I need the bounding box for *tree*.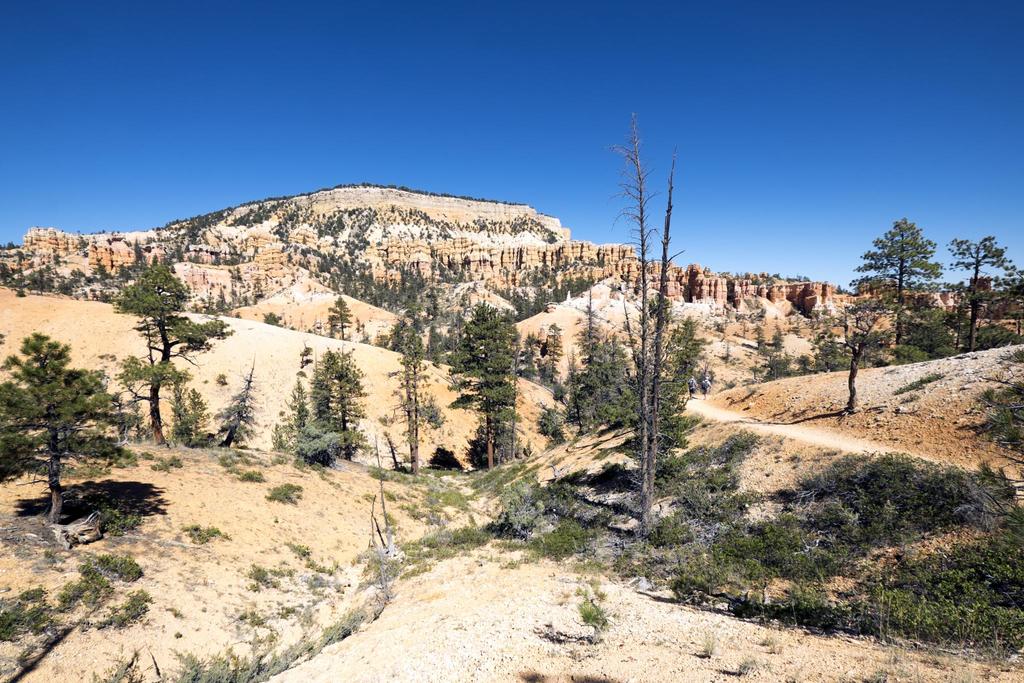
Here it is: 811 340 829 374.
